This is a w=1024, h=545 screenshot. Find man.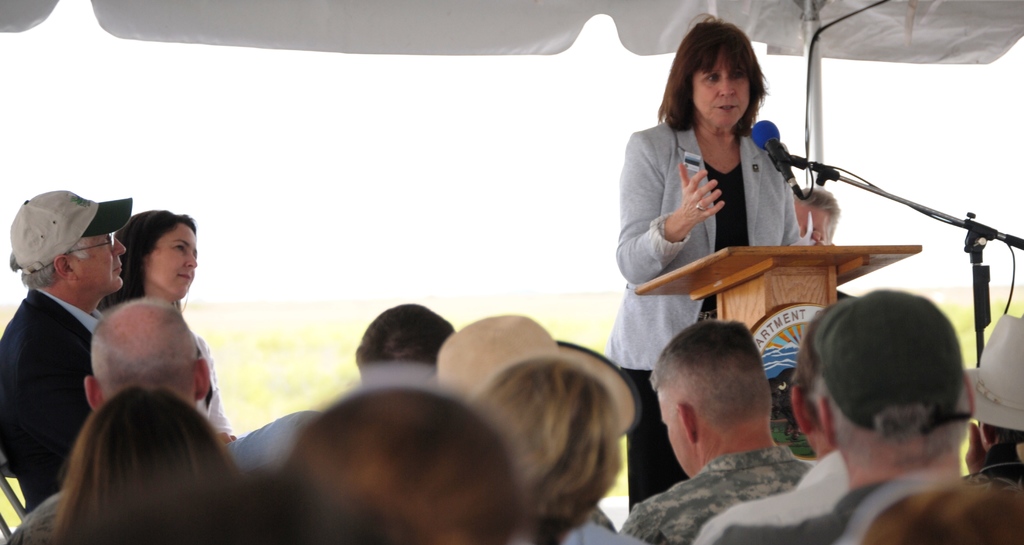
Bounding box: crop(620, 319, 813, 544).
